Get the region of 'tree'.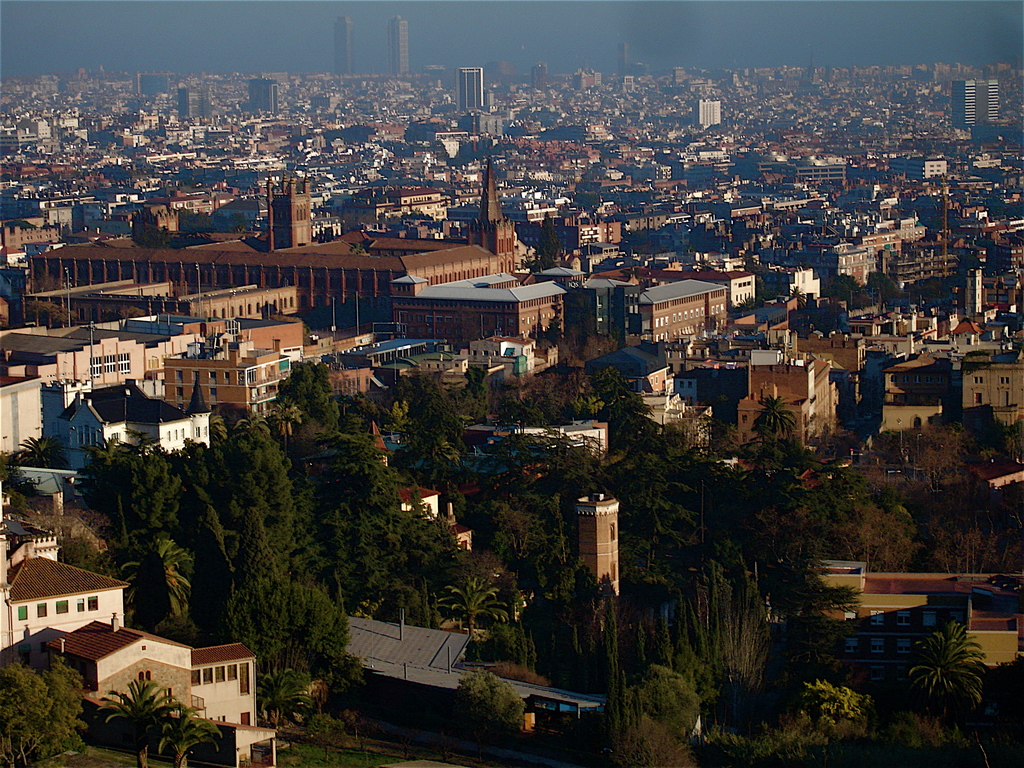
[0,644,100,767].
